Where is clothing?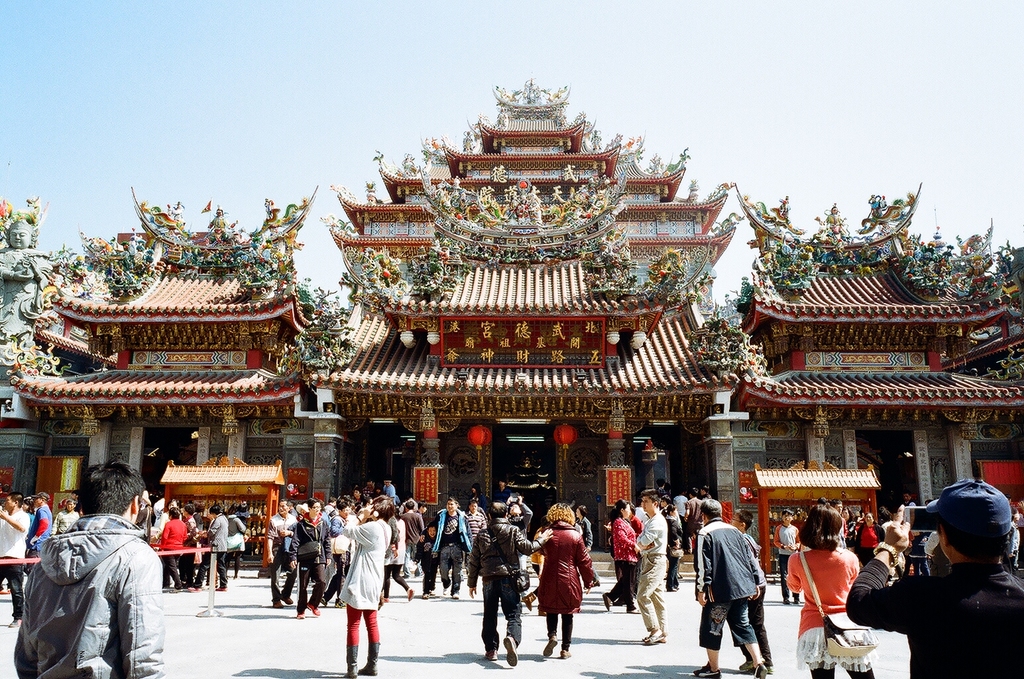
x1=467 y1=519 x2=535 y2=640.
